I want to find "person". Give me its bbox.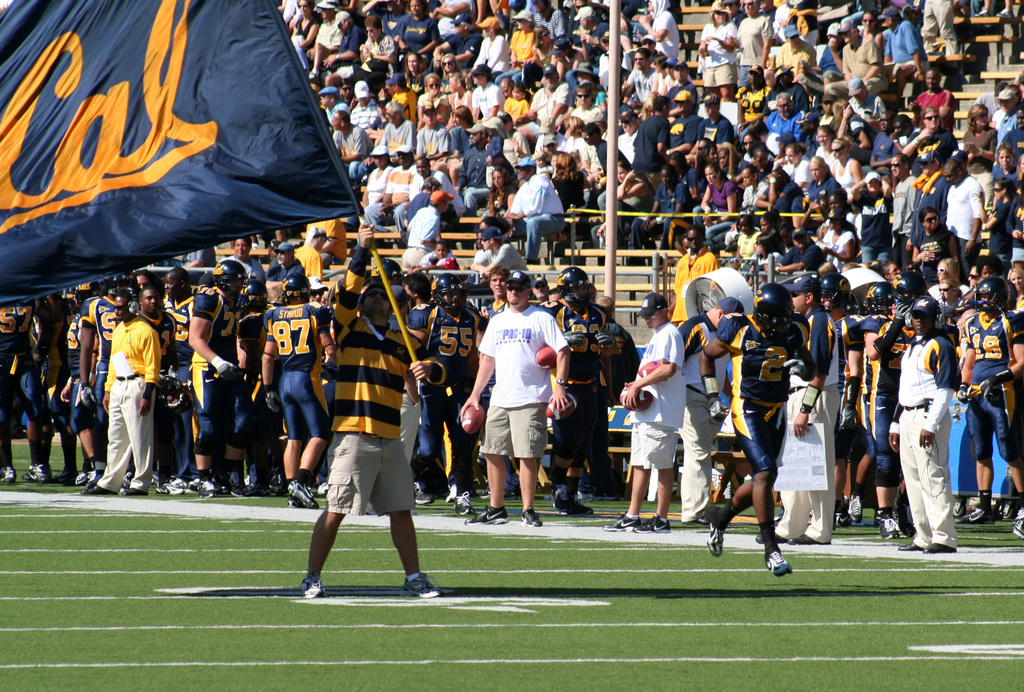
(x1=925, y1=253, x2=975, y2=325).
